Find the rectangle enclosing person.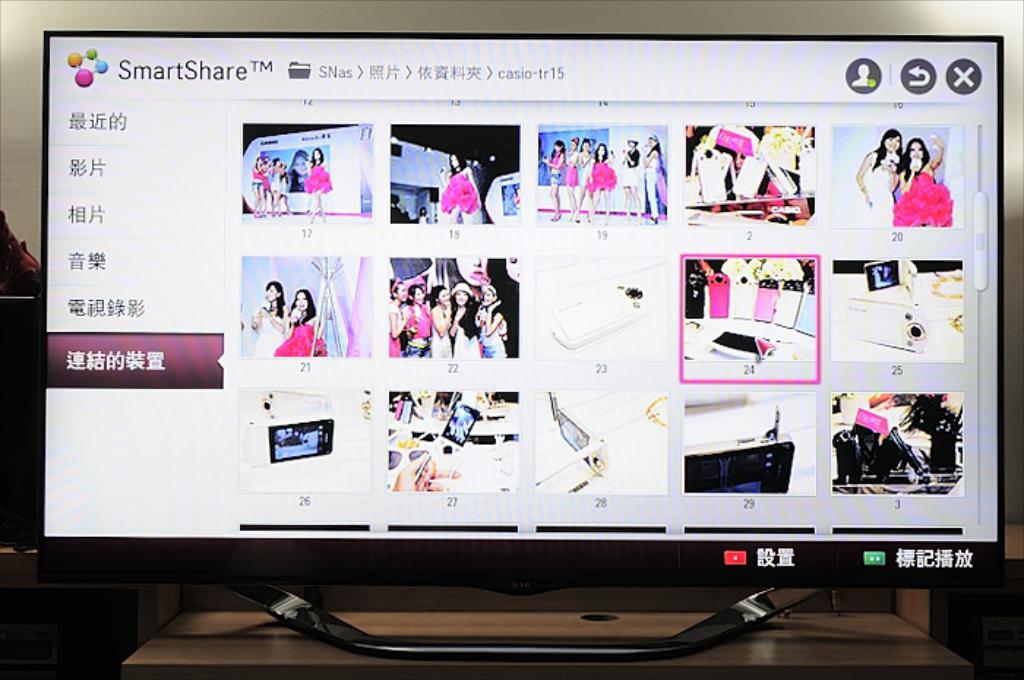
box(430, 151, 486, 235).
